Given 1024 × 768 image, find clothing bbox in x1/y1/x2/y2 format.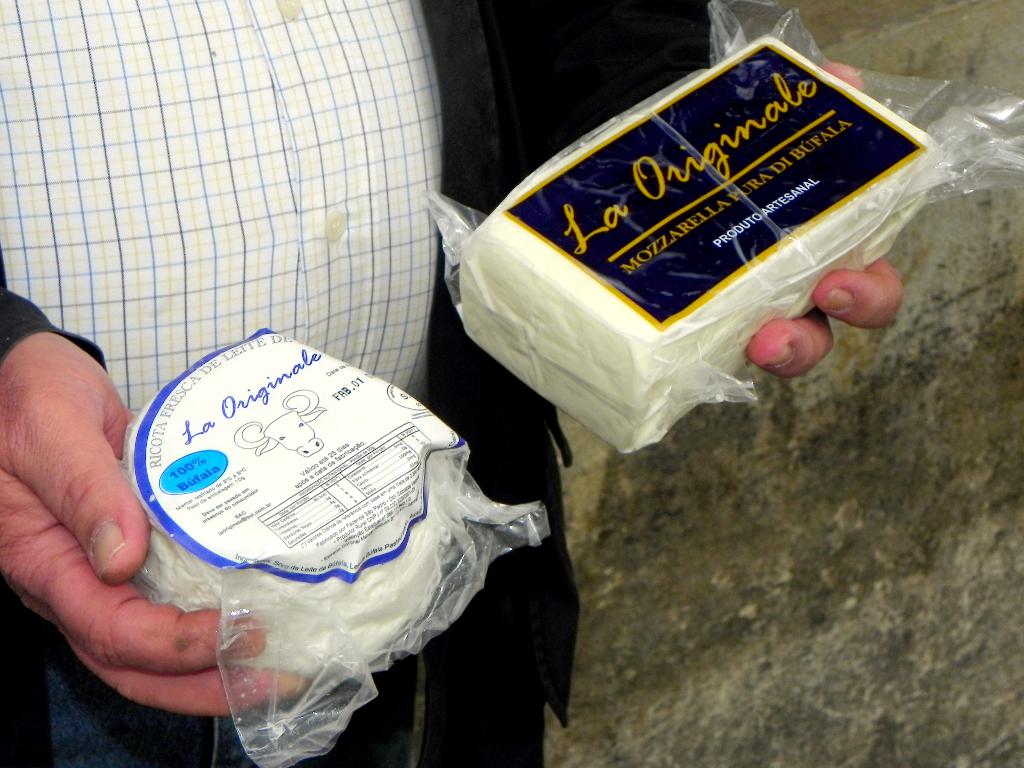
0/0/719/767.
